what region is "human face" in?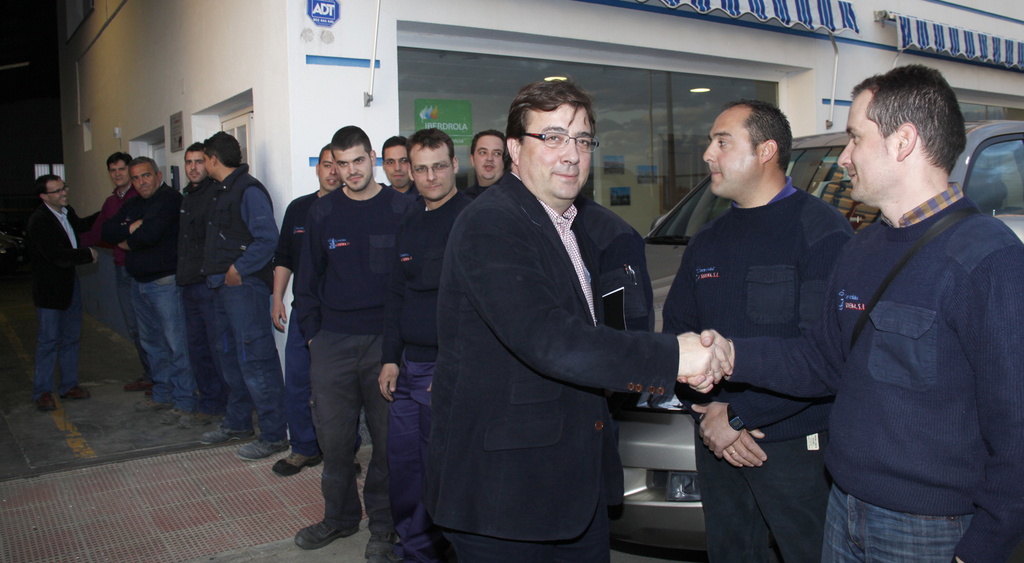
414, 144, 459, 200.
